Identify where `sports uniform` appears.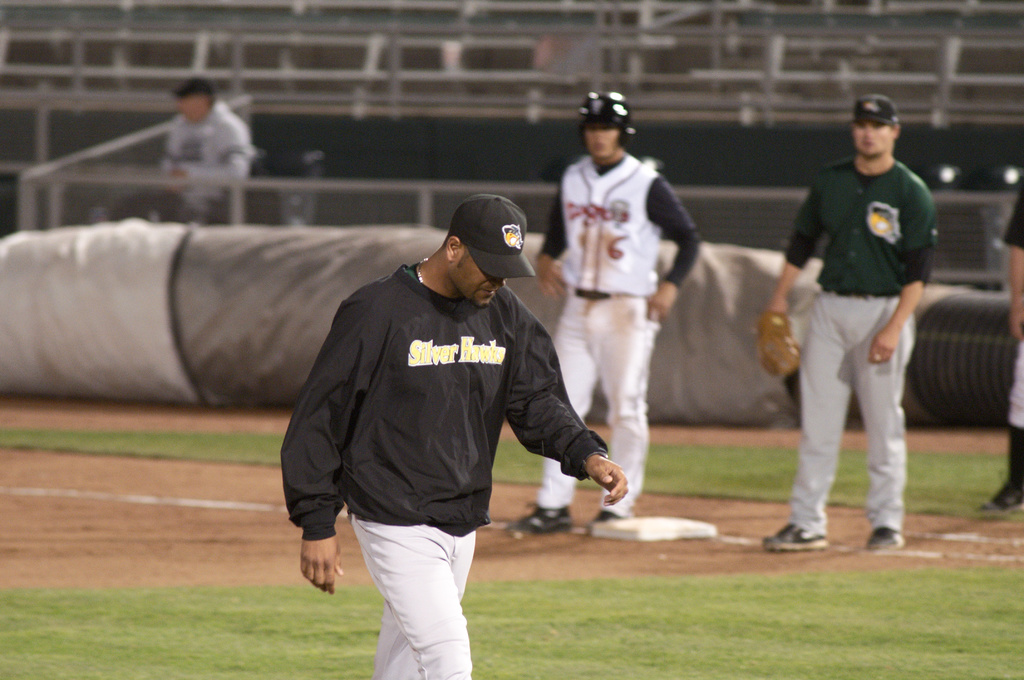
Appears at x1=272 y1=172 x2=596 y2=670.
